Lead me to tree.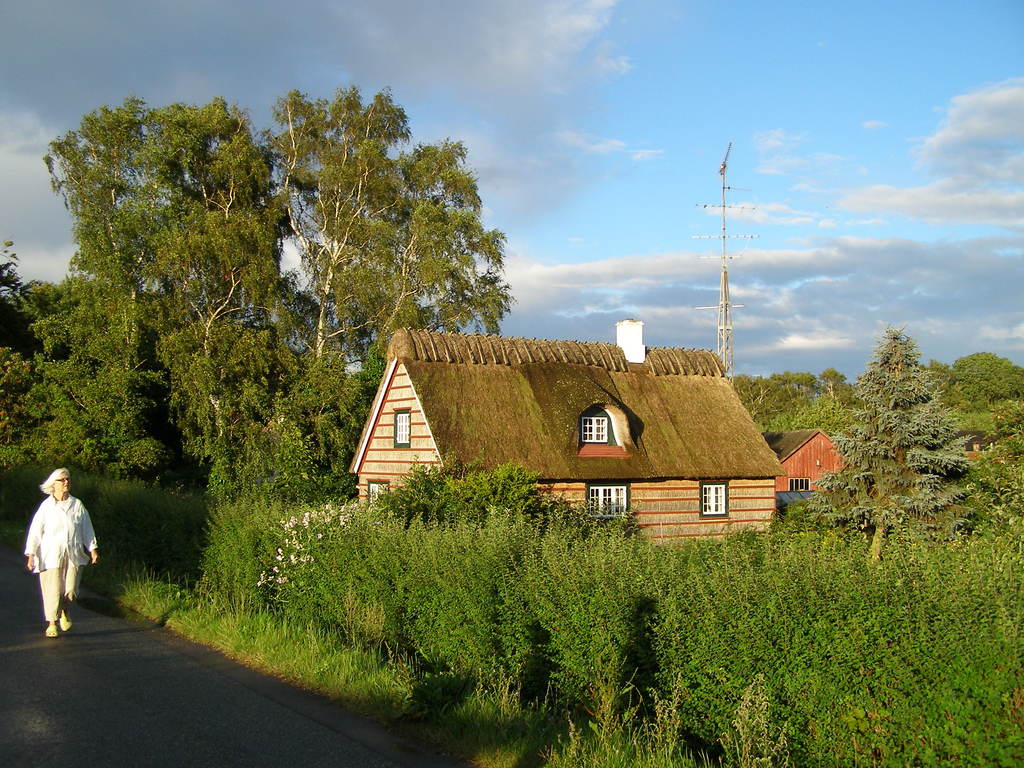
Lead to pyautogui.locateOnScreen(44, 107, 310, 366).
